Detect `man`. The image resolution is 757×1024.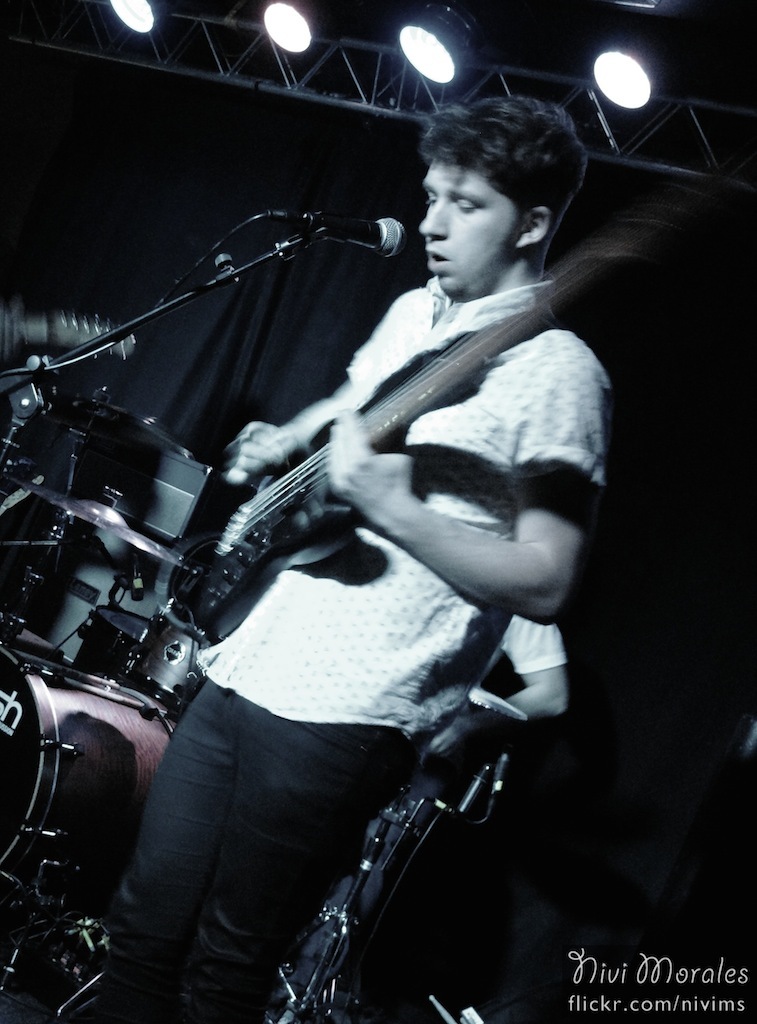
box=[93, 62, 646, 958].
